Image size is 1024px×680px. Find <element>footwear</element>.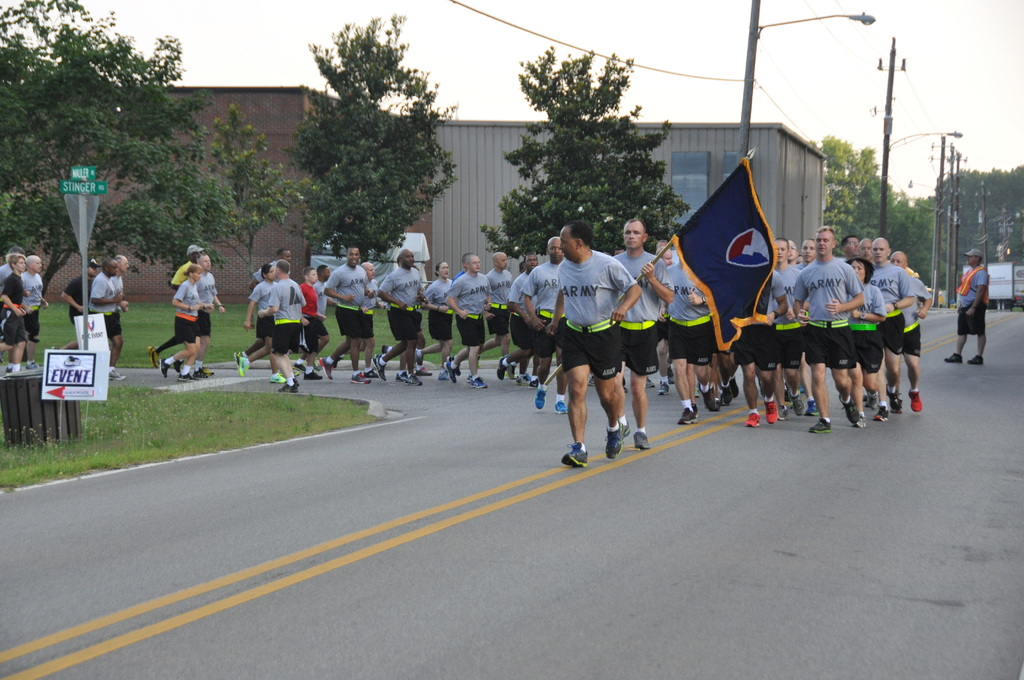
[323,359,332,382].
